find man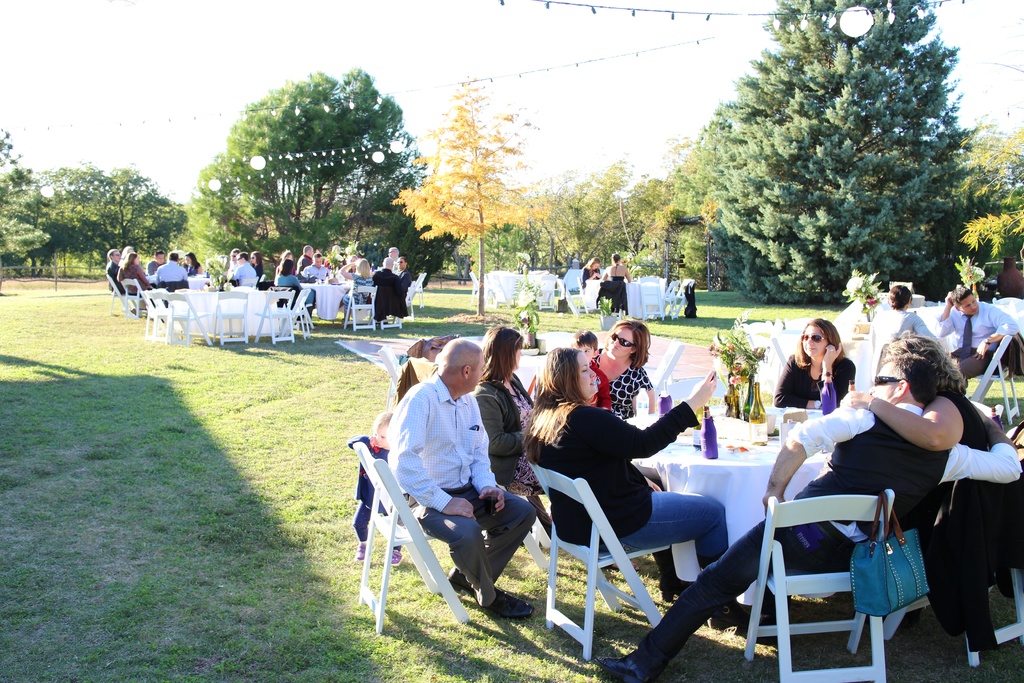
(297, 252, 327, 282)
